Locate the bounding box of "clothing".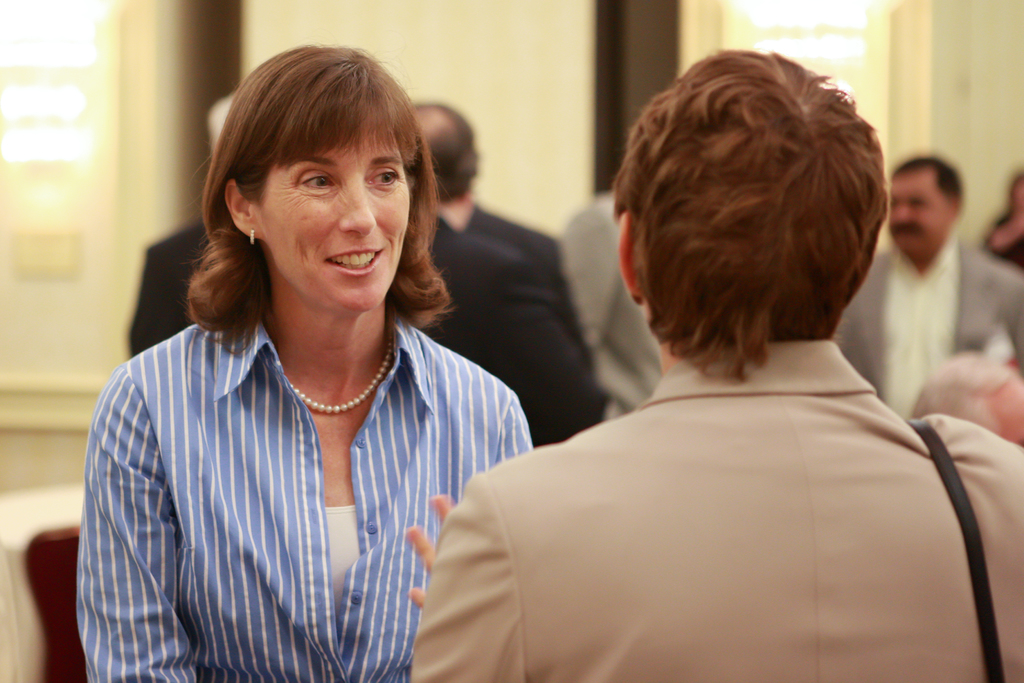
Bounding box: [129, 215, 232, 361].
